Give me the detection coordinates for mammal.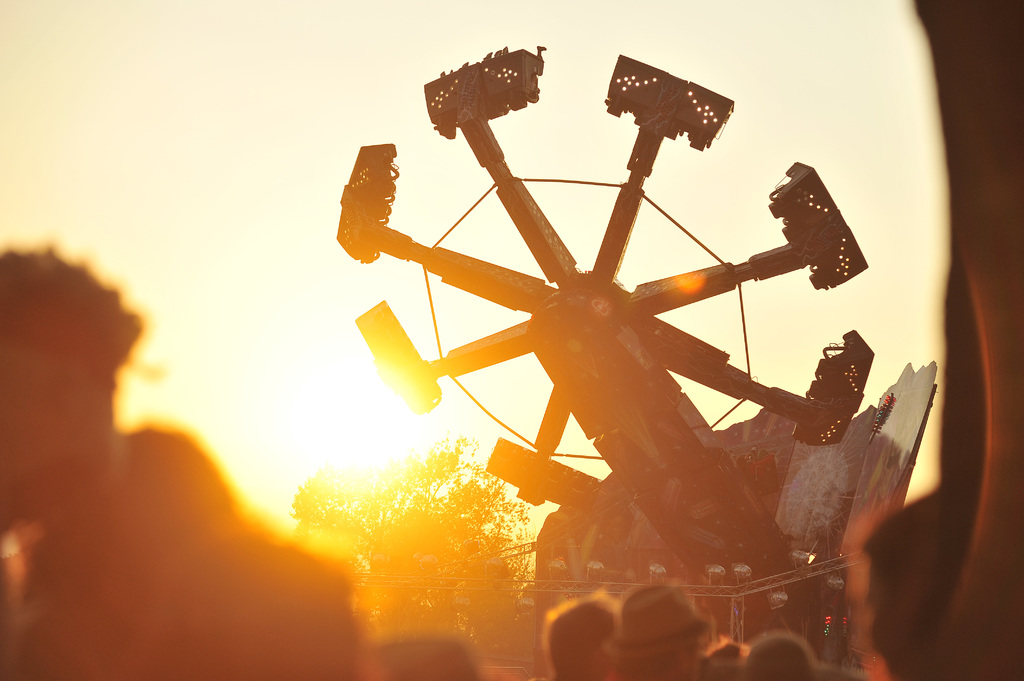
739,631,818,680.
